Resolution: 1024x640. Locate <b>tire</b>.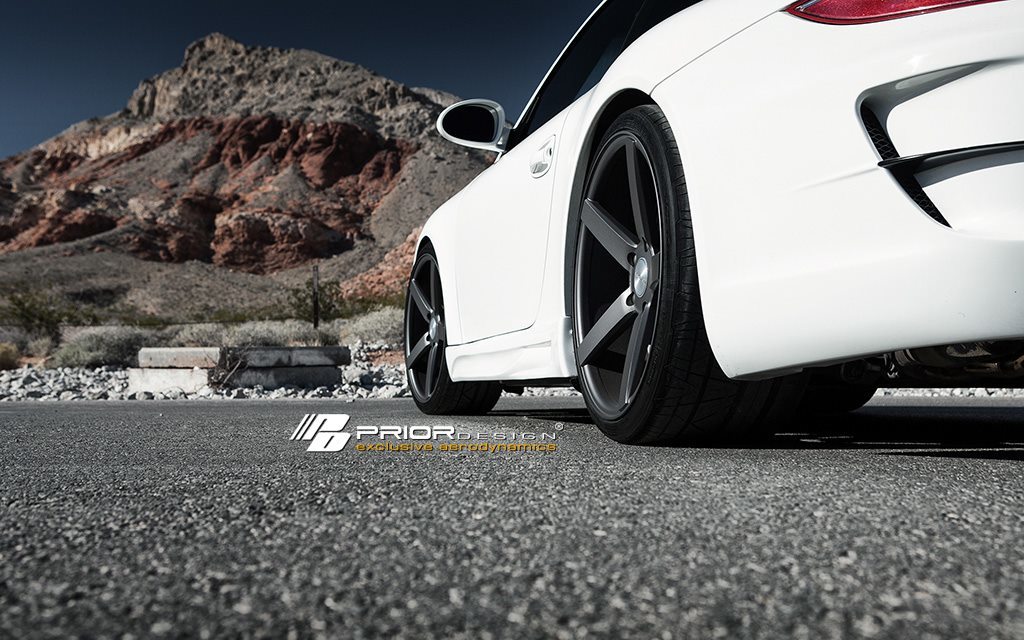
(789, 374, 887, 423).
